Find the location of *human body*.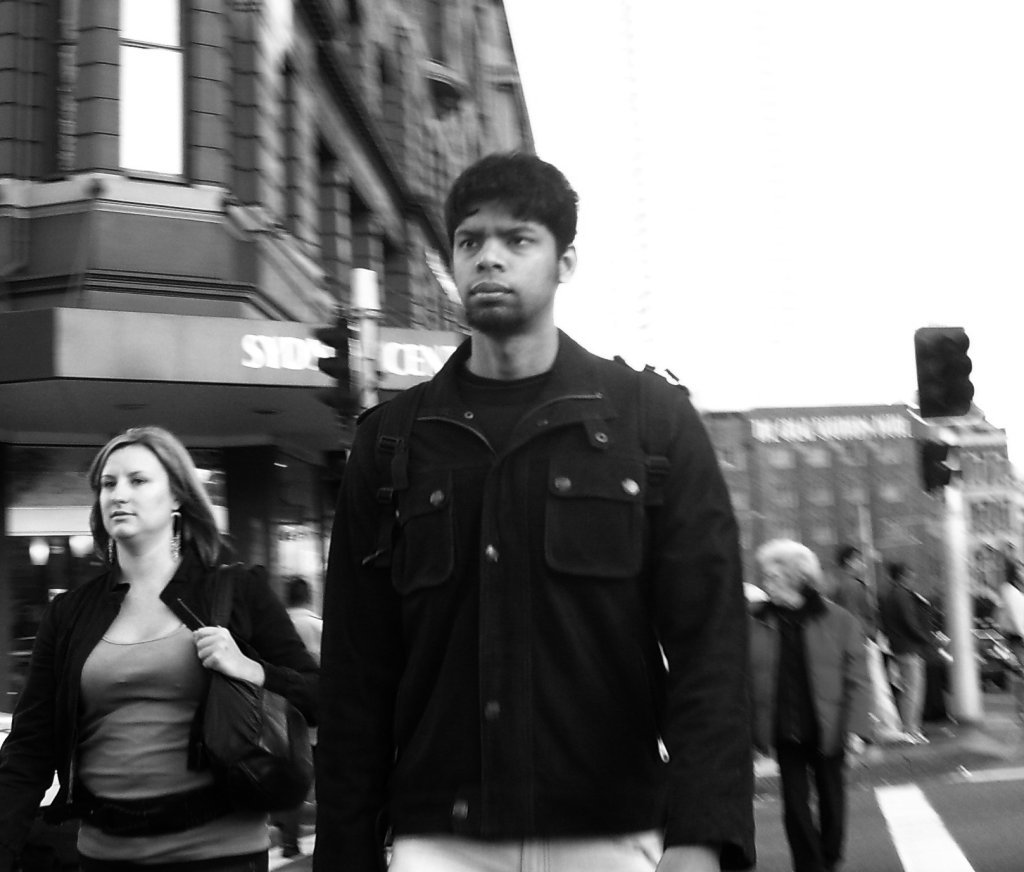
Location: region(321, 331, 747, 871).
